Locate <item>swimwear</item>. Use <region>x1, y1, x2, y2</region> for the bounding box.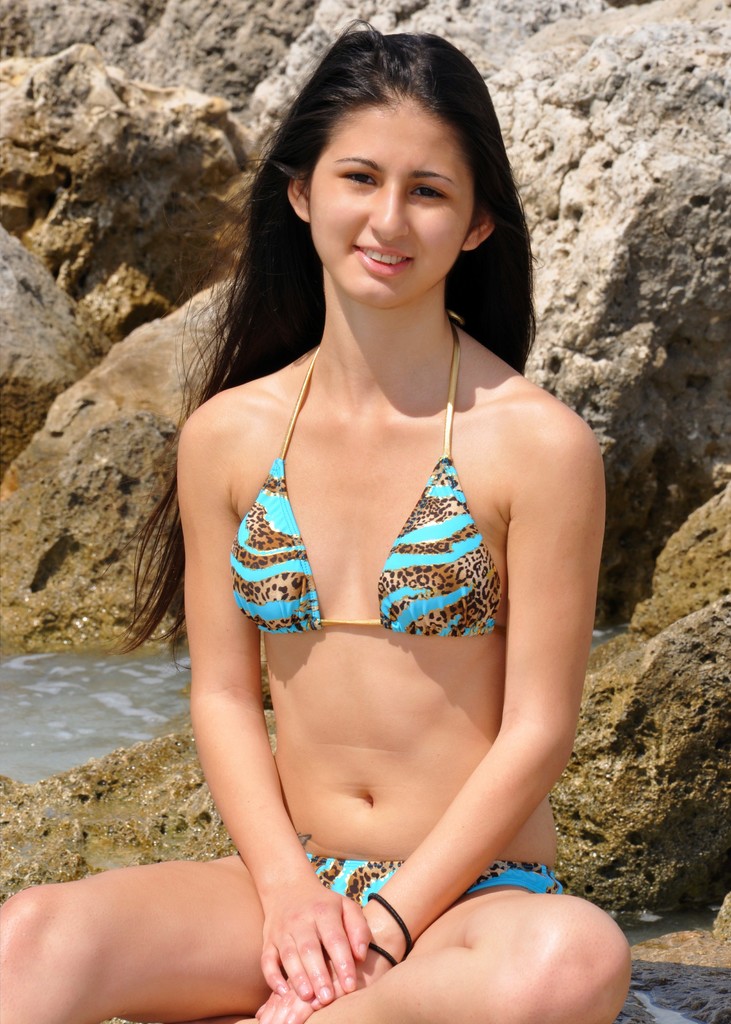
<region>233, 311, 505, 633</region>.
